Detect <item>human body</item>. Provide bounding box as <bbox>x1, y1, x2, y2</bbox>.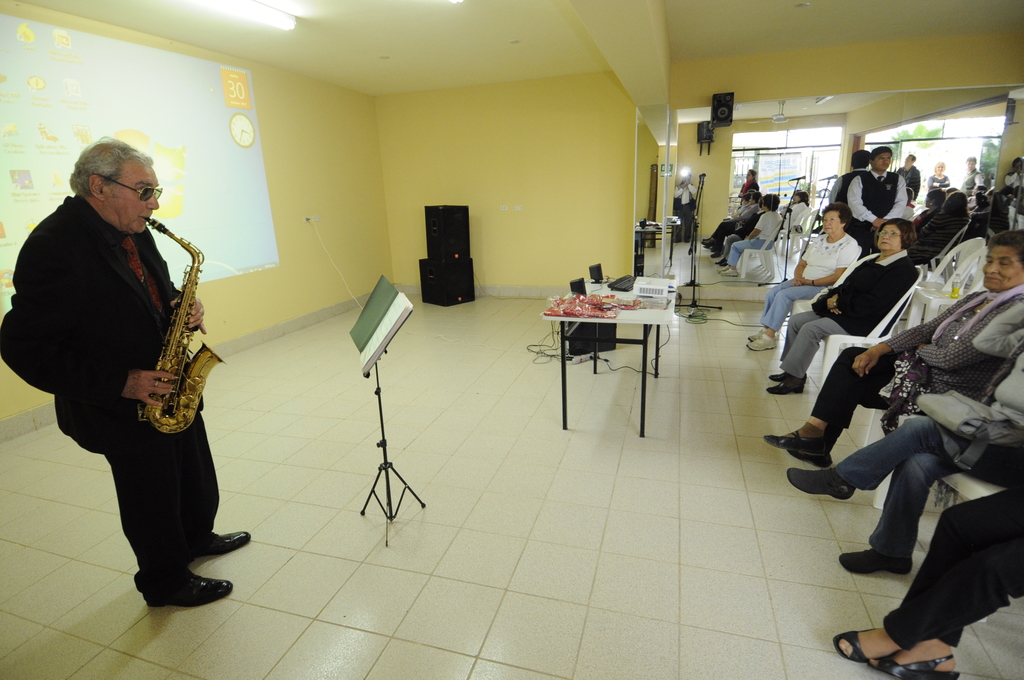
<bbox>29, 133, 230, 618</bbox>.
